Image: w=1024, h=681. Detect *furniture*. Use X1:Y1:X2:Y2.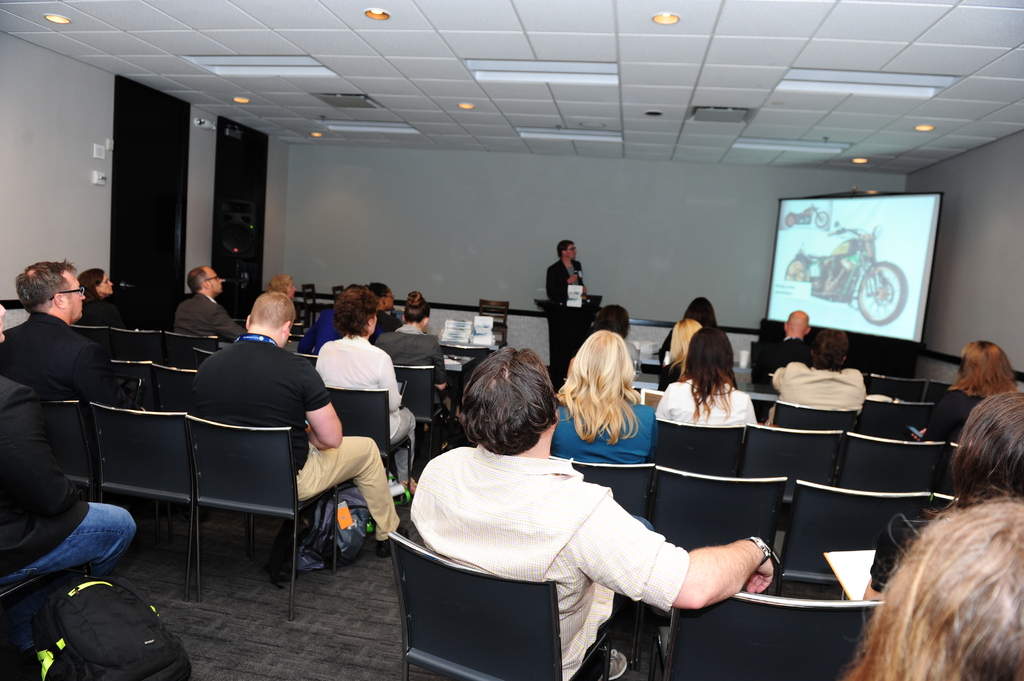
926:492:962:517.
